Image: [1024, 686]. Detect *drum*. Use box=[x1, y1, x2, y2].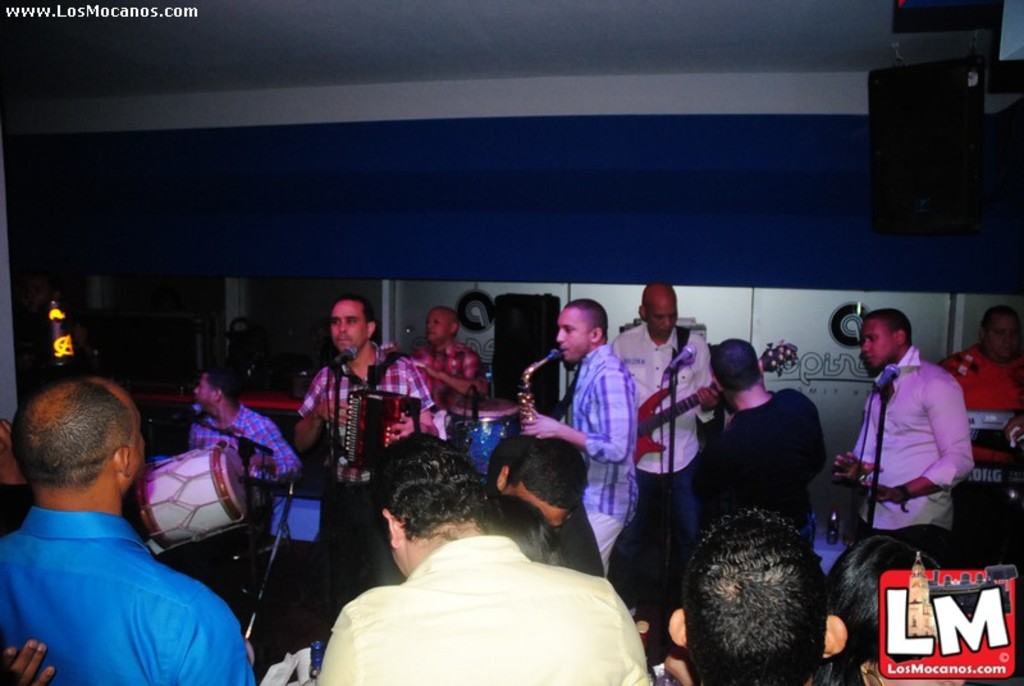
box=[120, 442, 242, 558].
